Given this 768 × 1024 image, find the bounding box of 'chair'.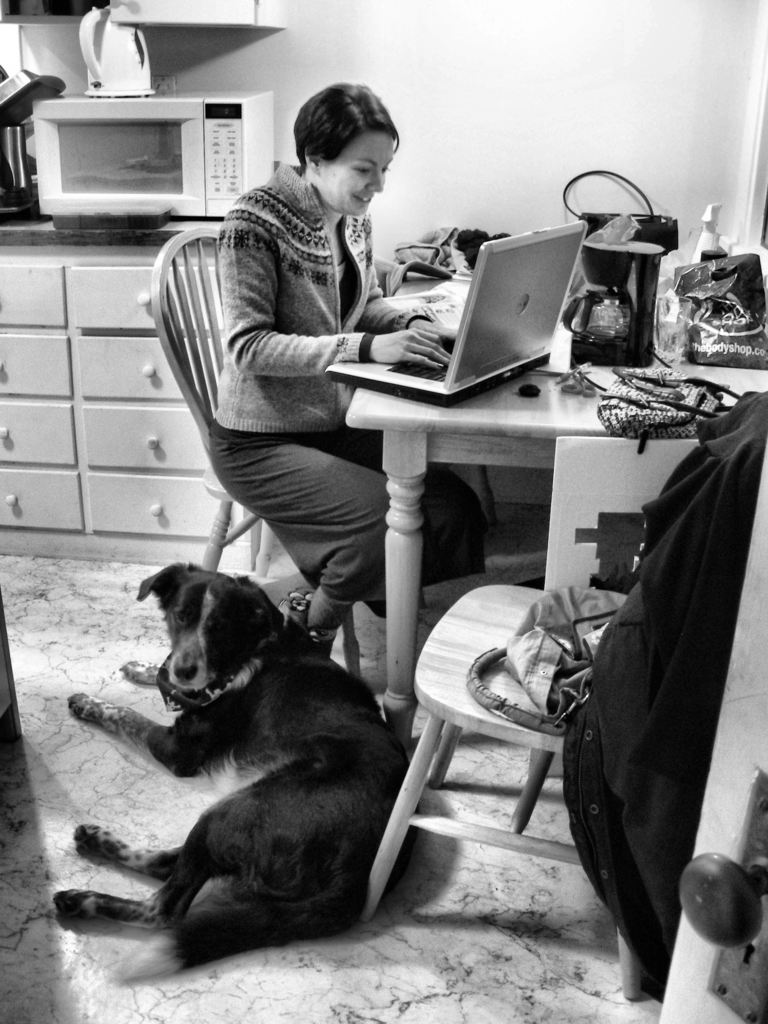
(156, 223, 426, 681).
